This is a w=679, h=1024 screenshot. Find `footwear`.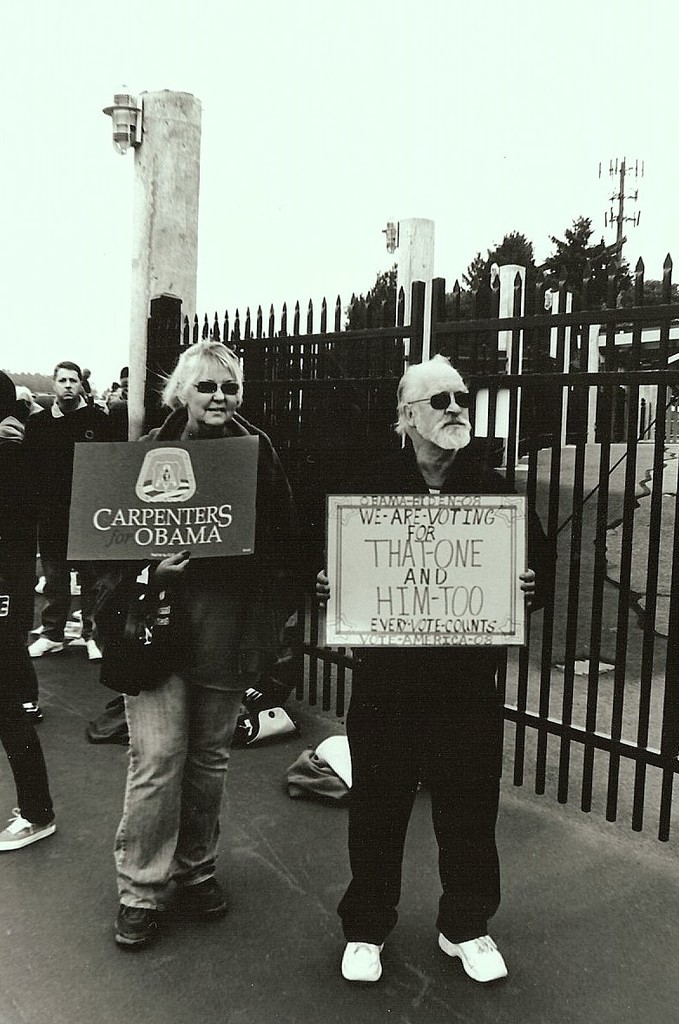
Bounding box: box(432, 933, 511, 984).
